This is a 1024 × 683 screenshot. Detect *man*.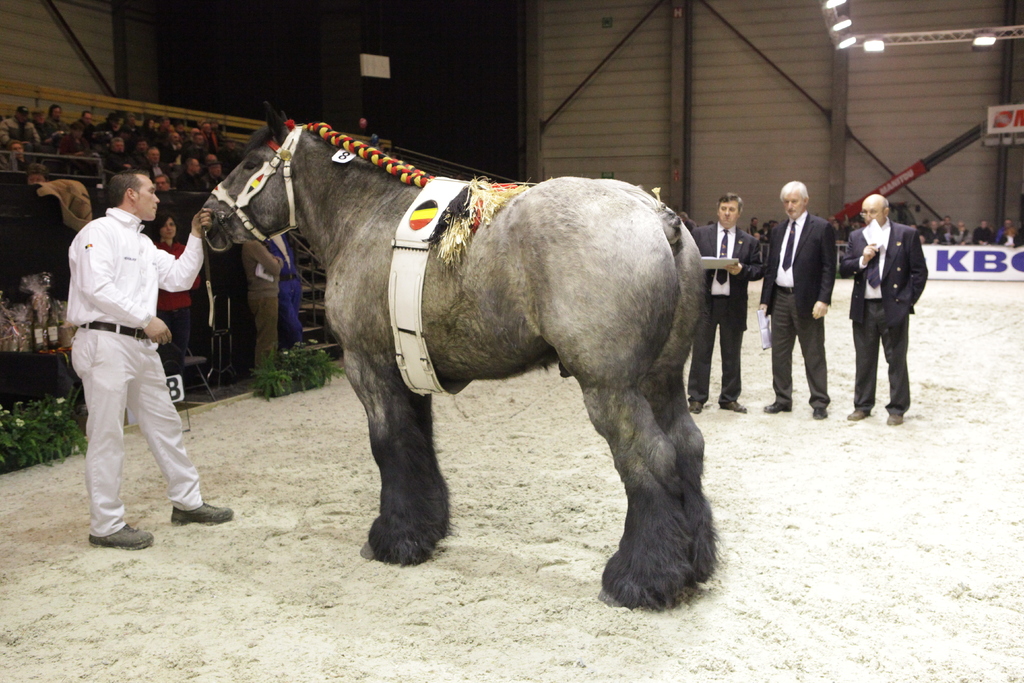
676 192 760 410.
